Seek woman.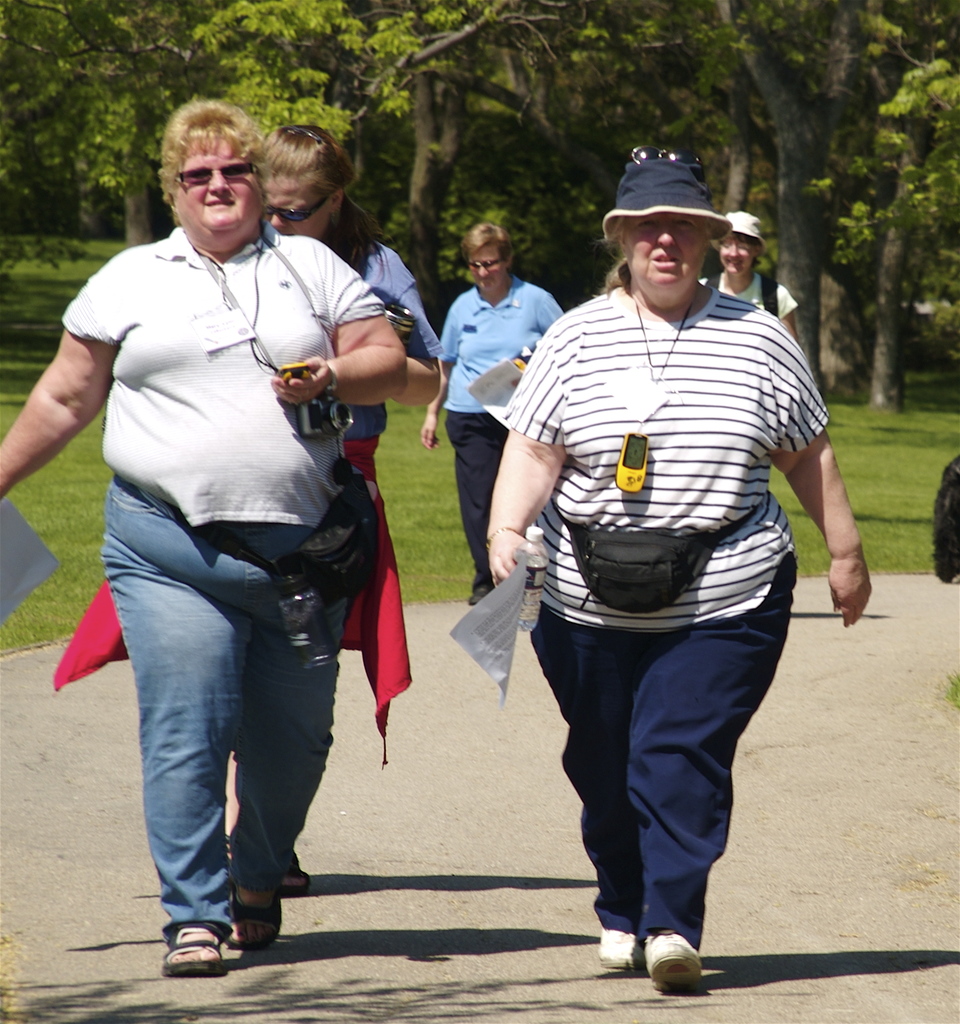
0,90,408,977.
